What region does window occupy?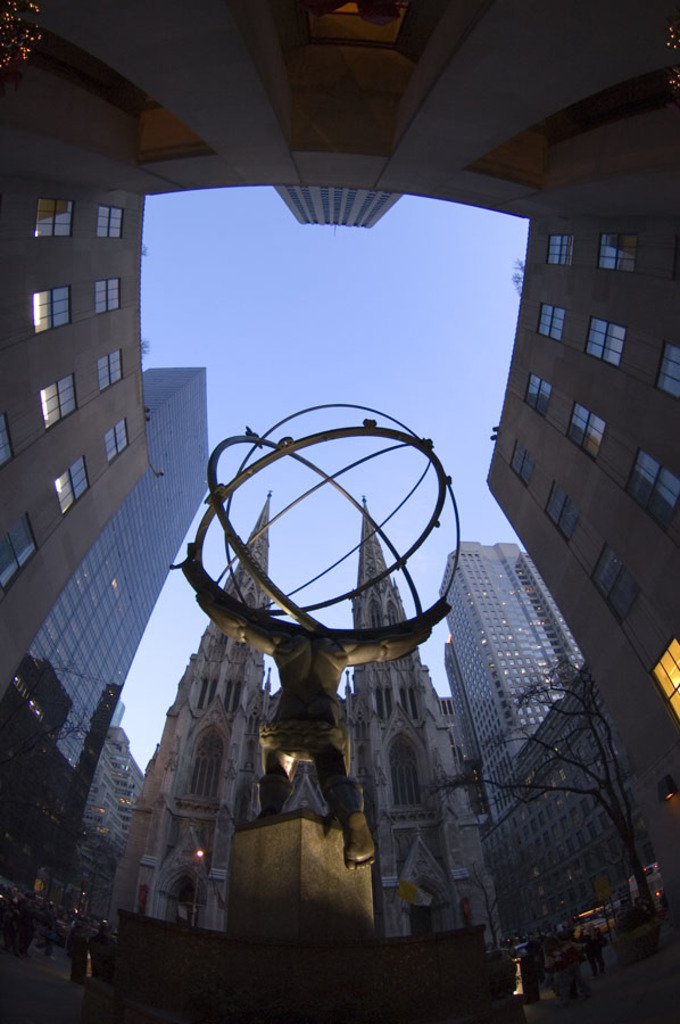
left=562, top=403, right=607, bottom=464.
